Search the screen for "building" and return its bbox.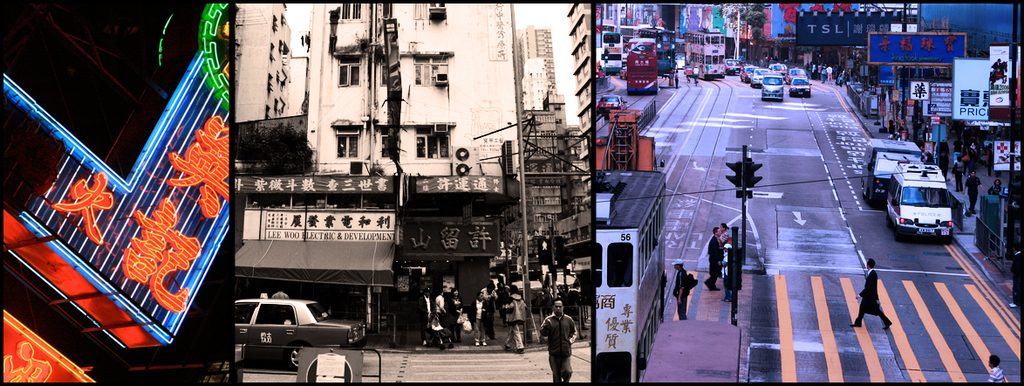
Found: (left=233, top=0, right=591, bottom=341).
